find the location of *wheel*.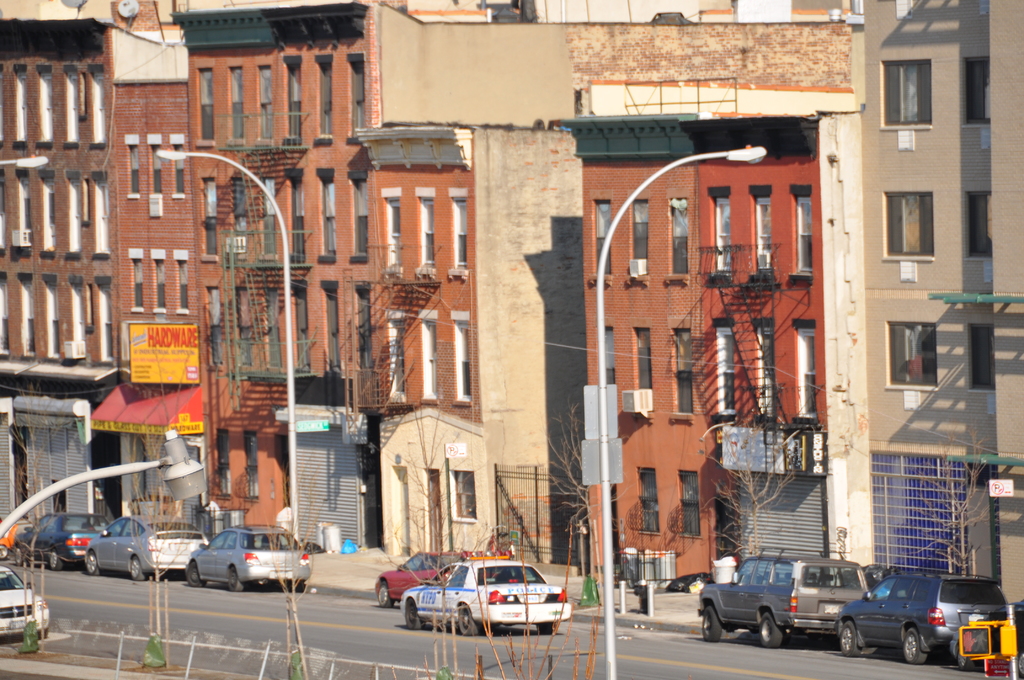
Location: left=841, top=621, right=860, bottom=655.
